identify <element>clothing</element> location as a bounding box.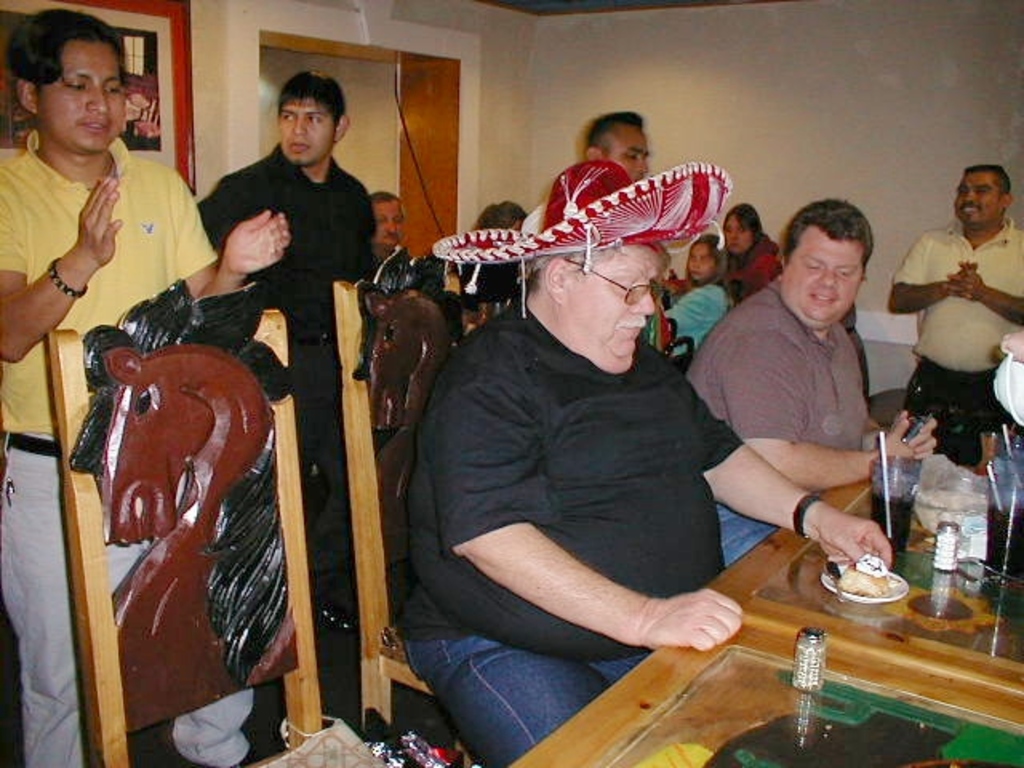
pyautogui.locateOnScreen(661, 285, 736, 373).
